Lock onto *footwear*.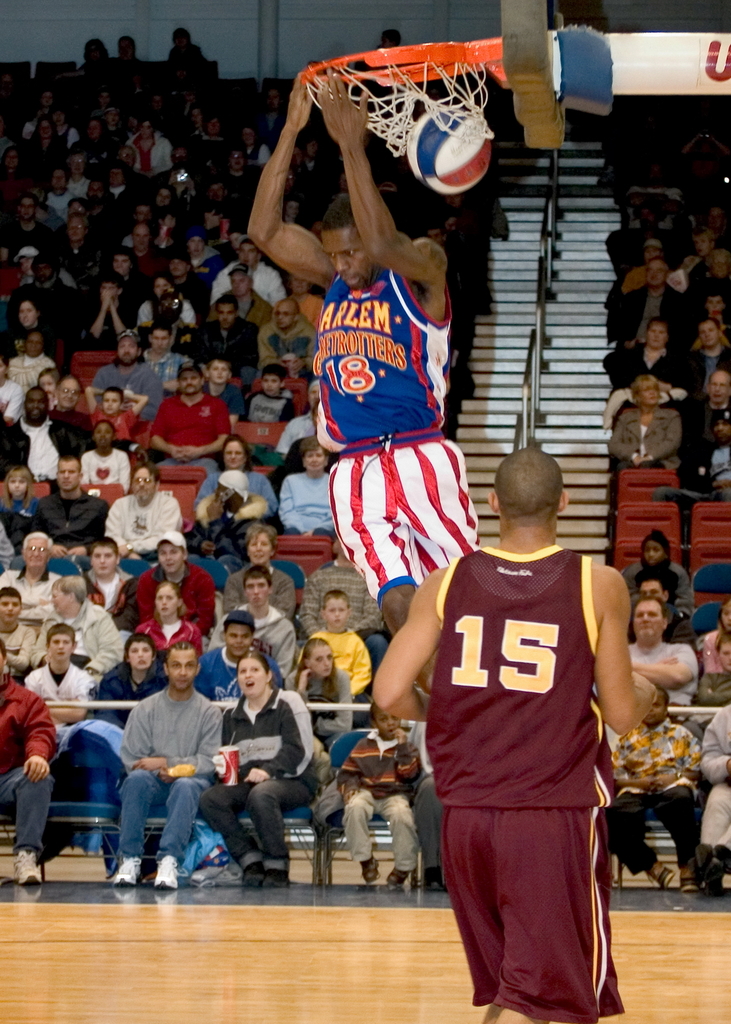
Locked: region(656, 866, 677, 890).
